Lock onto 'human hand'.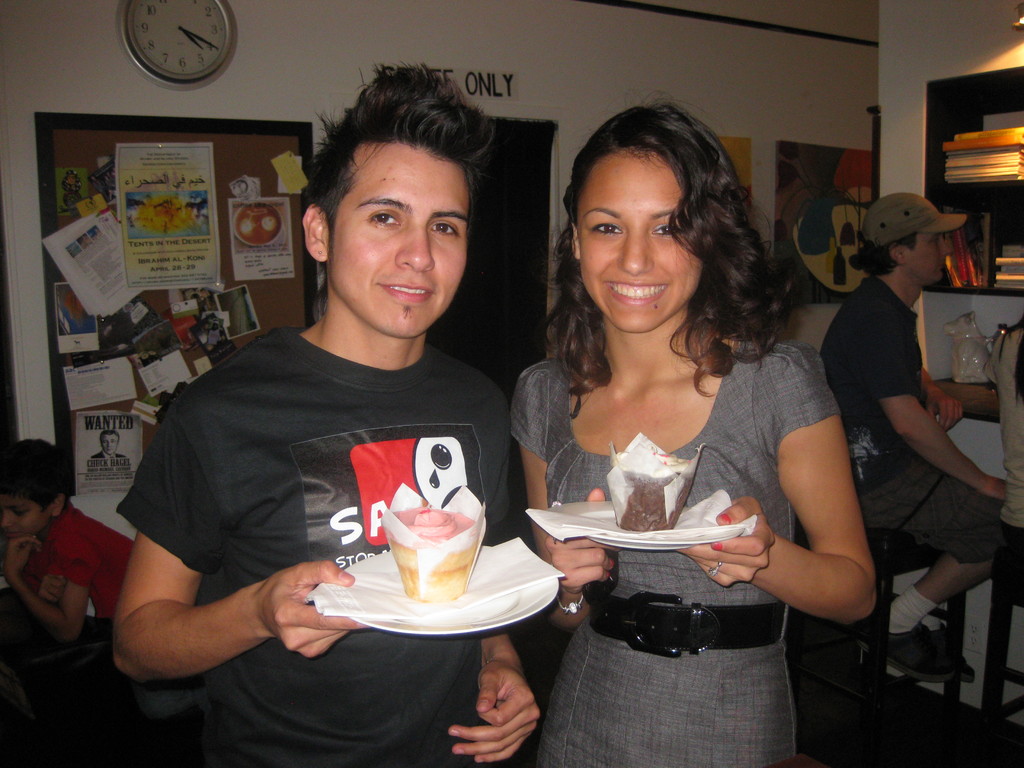
Locked: {"left": 36, "top": 572, "right": 67, "bottom": 606}.
